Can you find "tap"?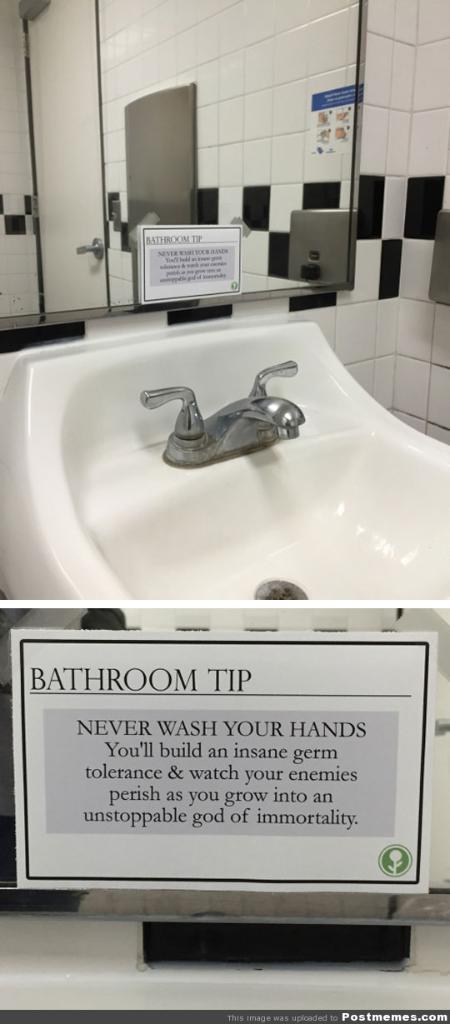
Yes, bounding box: bbox=(135, 362, 318, 462).
